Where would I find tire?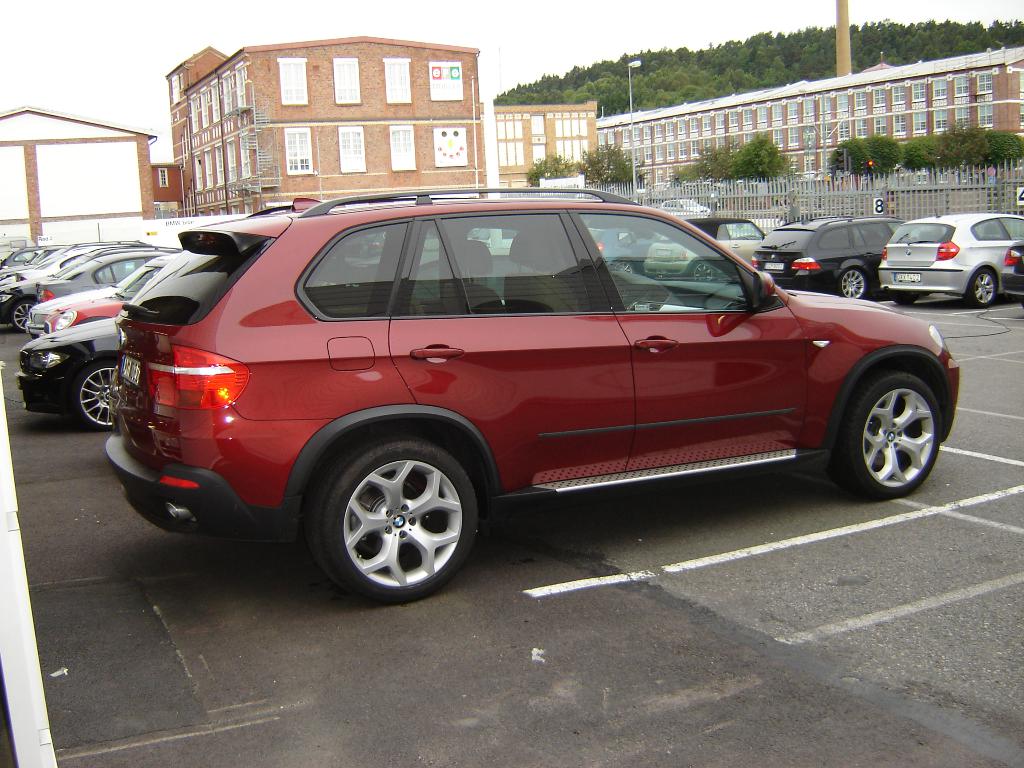
At (77,363,115,440).
